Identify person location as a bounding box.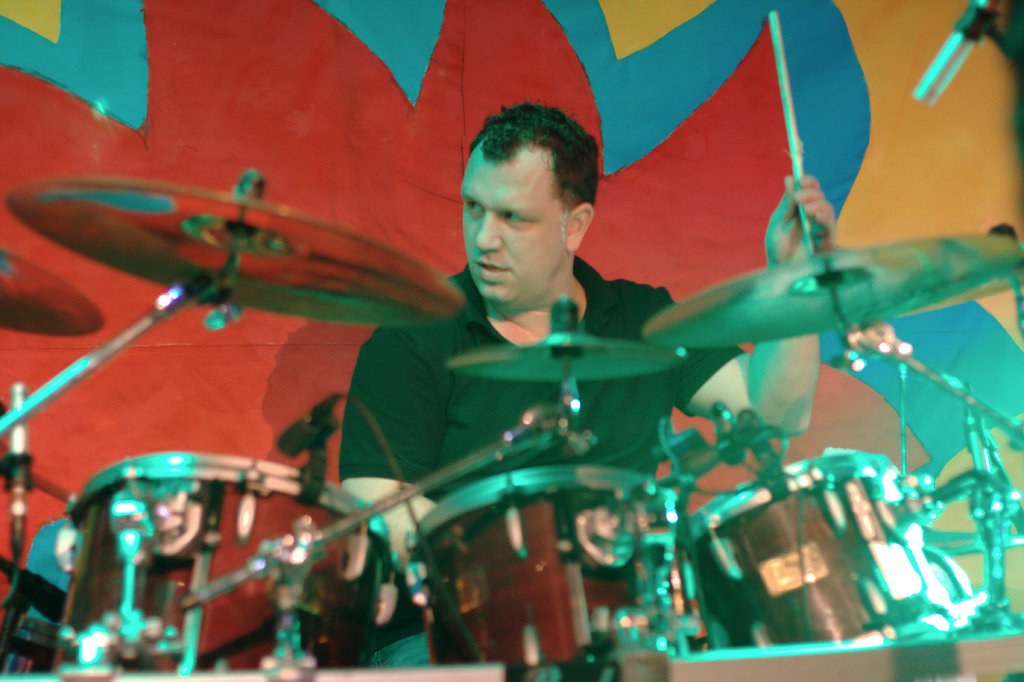
<region>332, 98, 840, 681</region>.
